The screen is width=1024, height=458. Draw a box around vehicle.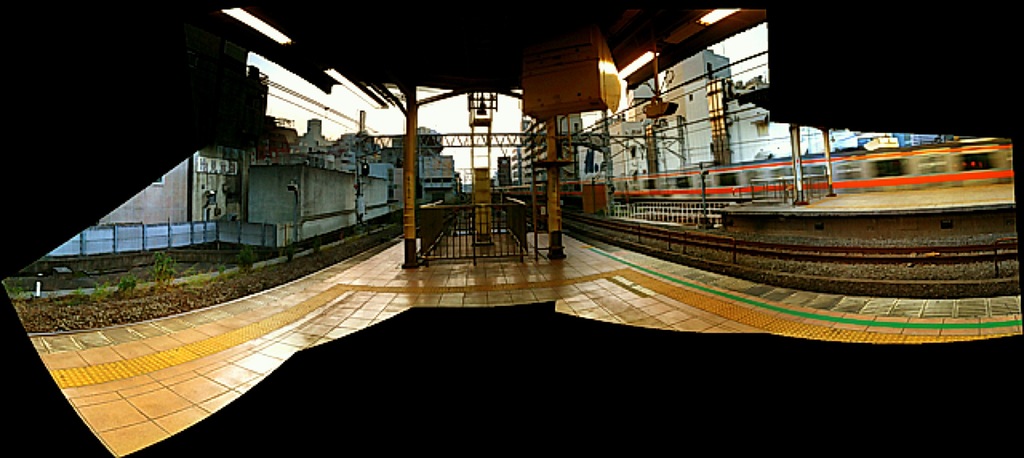
<box>559,136,1013,201</box>.
